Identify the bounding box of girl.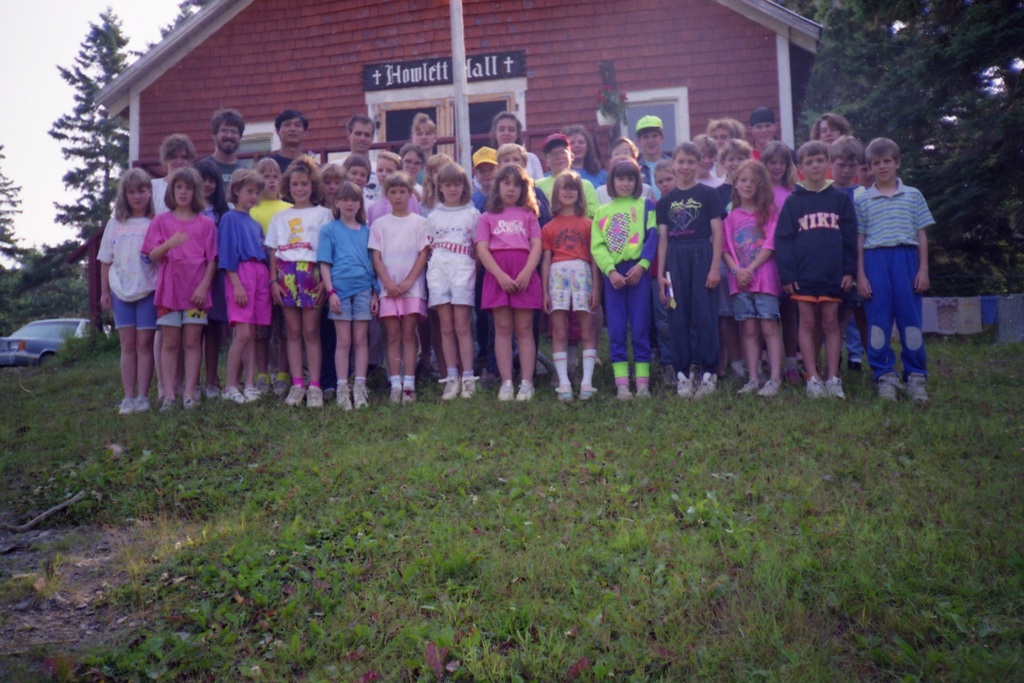
l=400, t=144, r=455, b=202.
